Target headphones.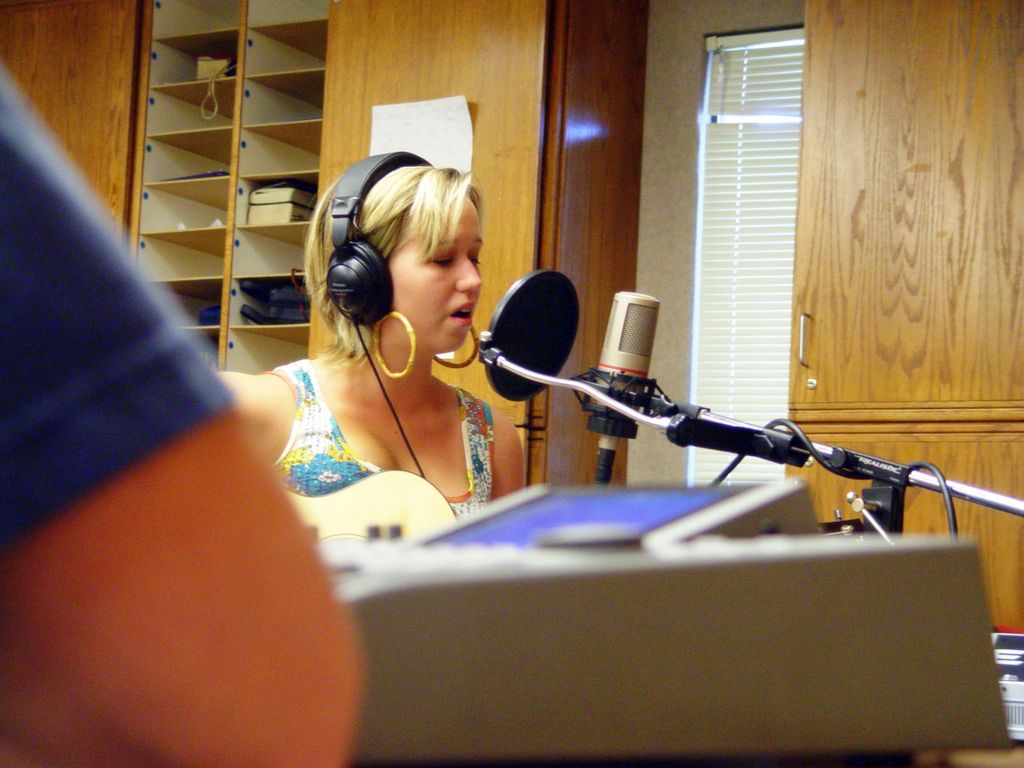
Target region: [324,144,434,326].
